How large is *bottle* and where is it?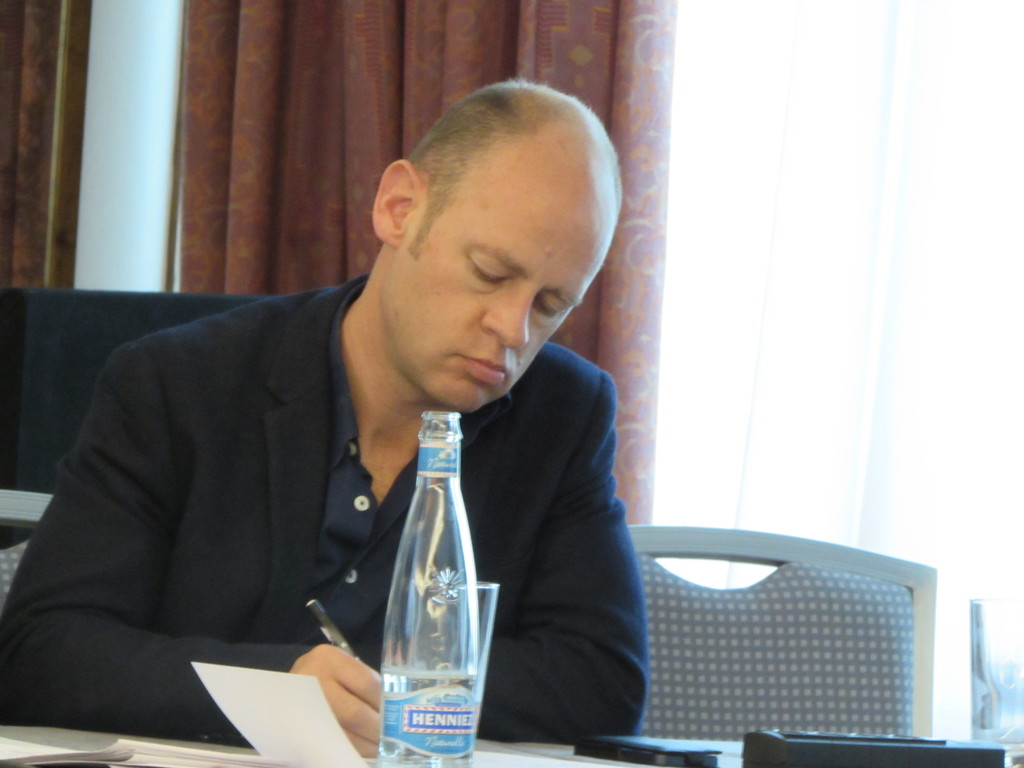
Bounding box: (left=378, top=413, right=477, bottom=767).
